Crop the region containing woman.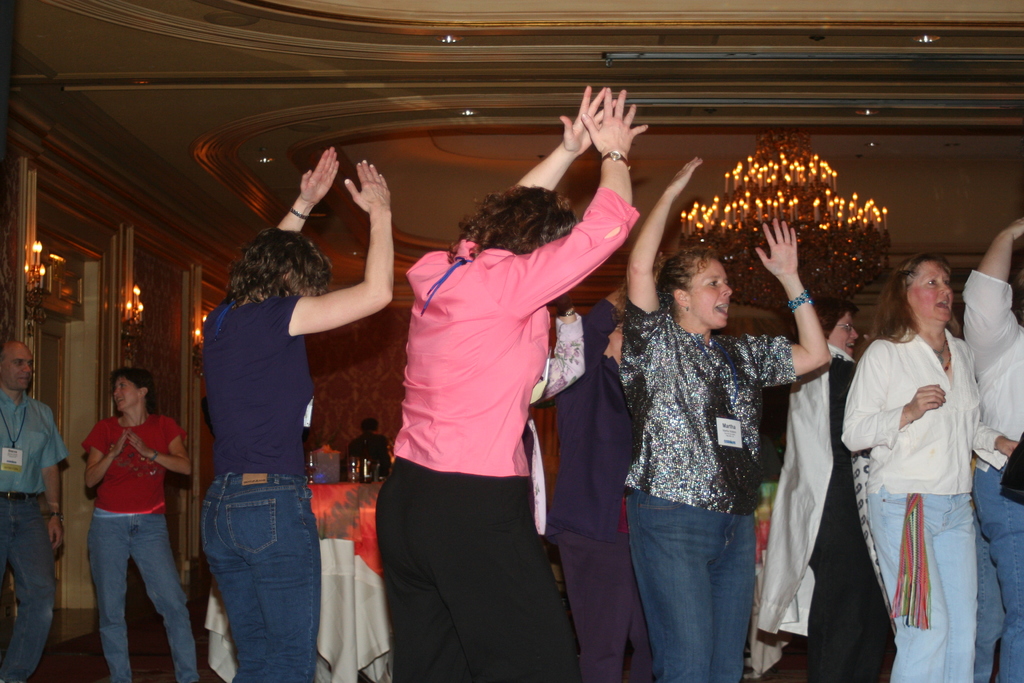
Crop region: 830, 242, 998, 672.
